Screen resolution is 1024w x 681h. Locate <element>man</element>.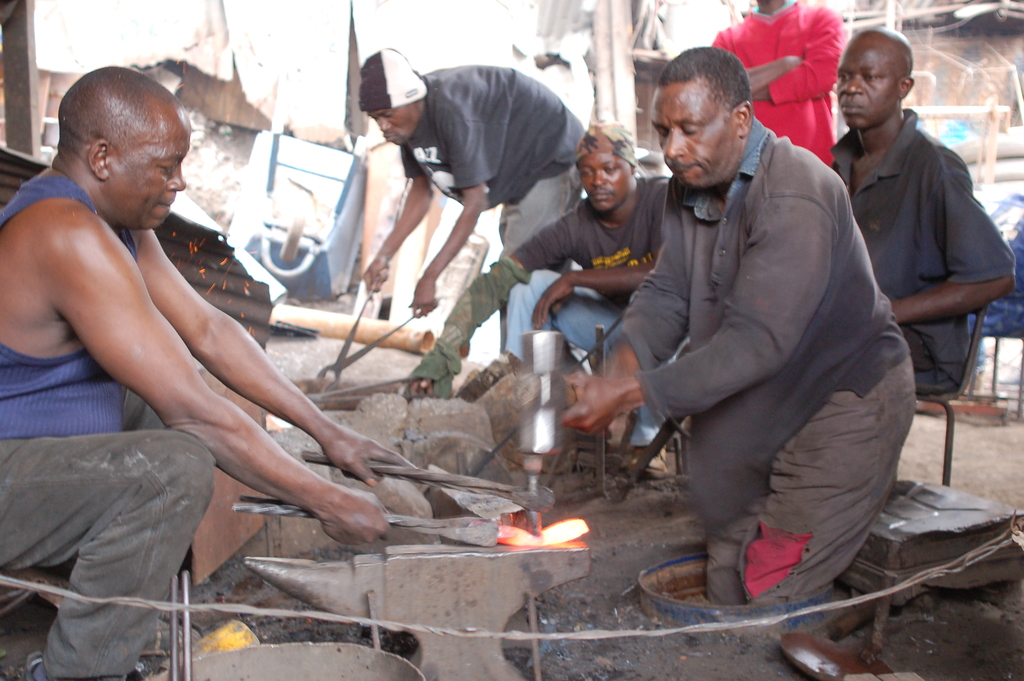
799 28 1022 399.
